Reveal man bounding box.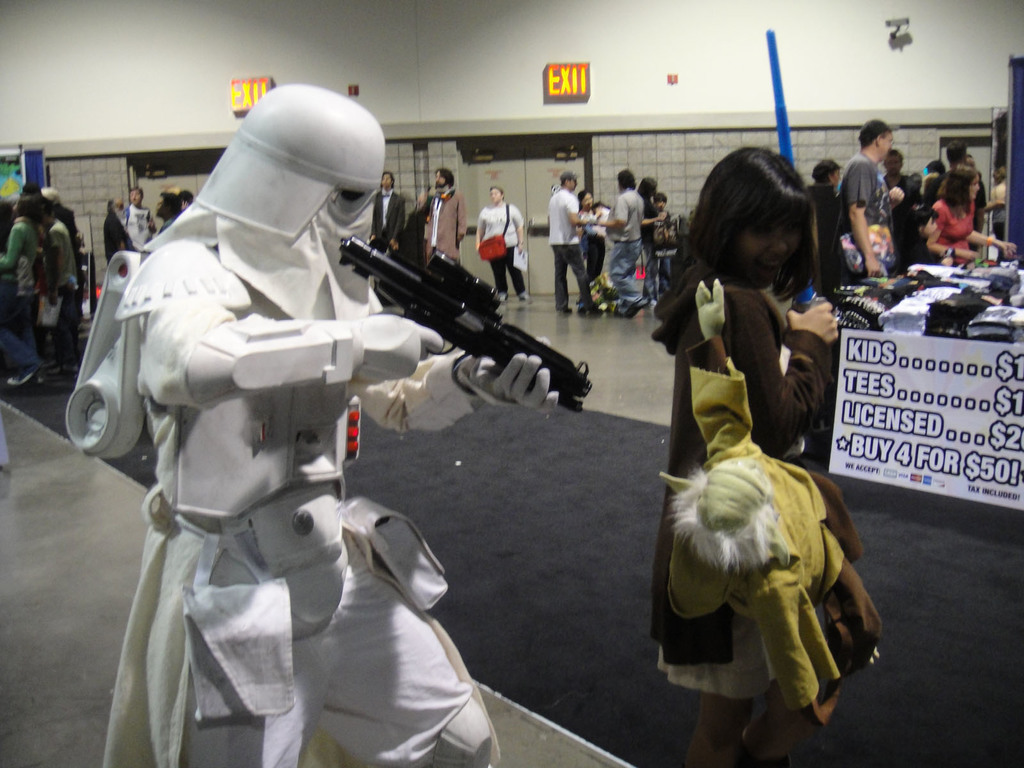
Revealed: <box>120,188,157,249</box>.
